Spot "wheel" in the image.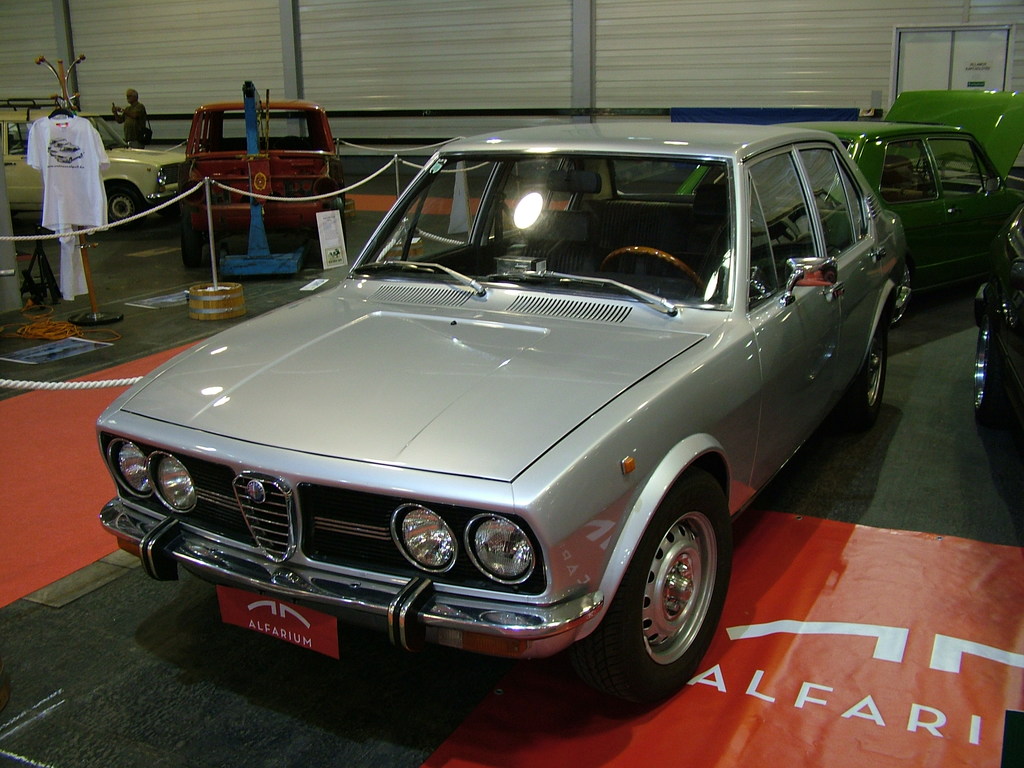
"wheel" found at 587:471:739:708.
